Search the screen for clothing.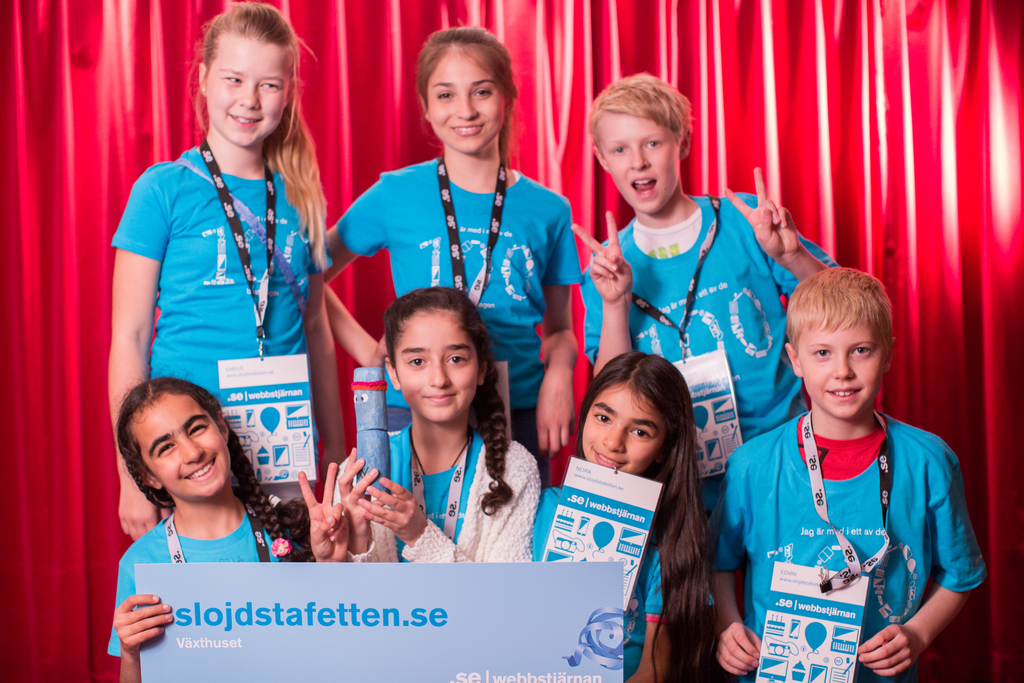
Found at x1=337, y1=154, x2=583, y2=486.
